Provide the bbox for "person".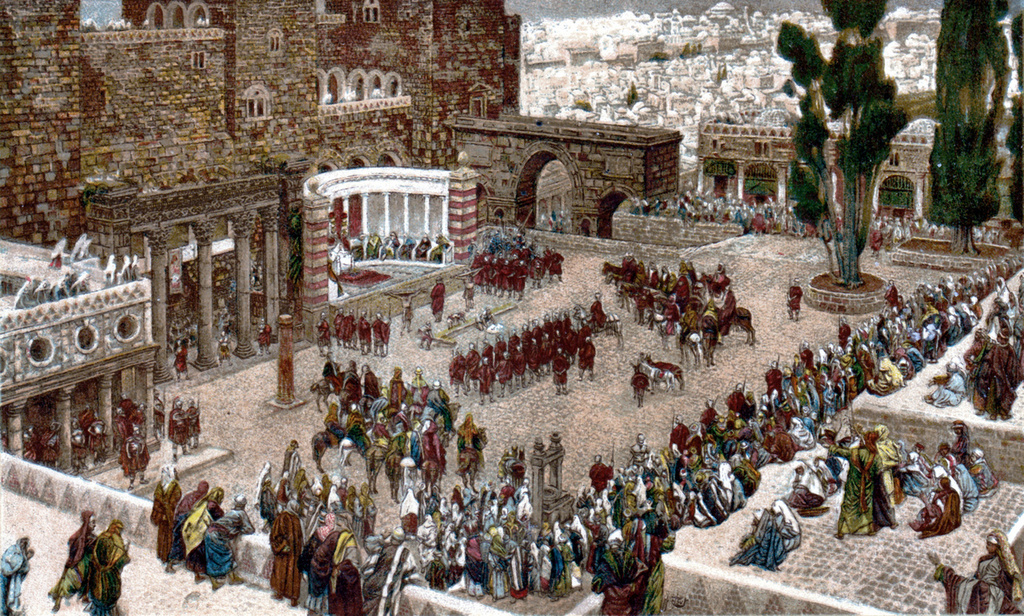
bbox=(182, 482, 227, 584).
